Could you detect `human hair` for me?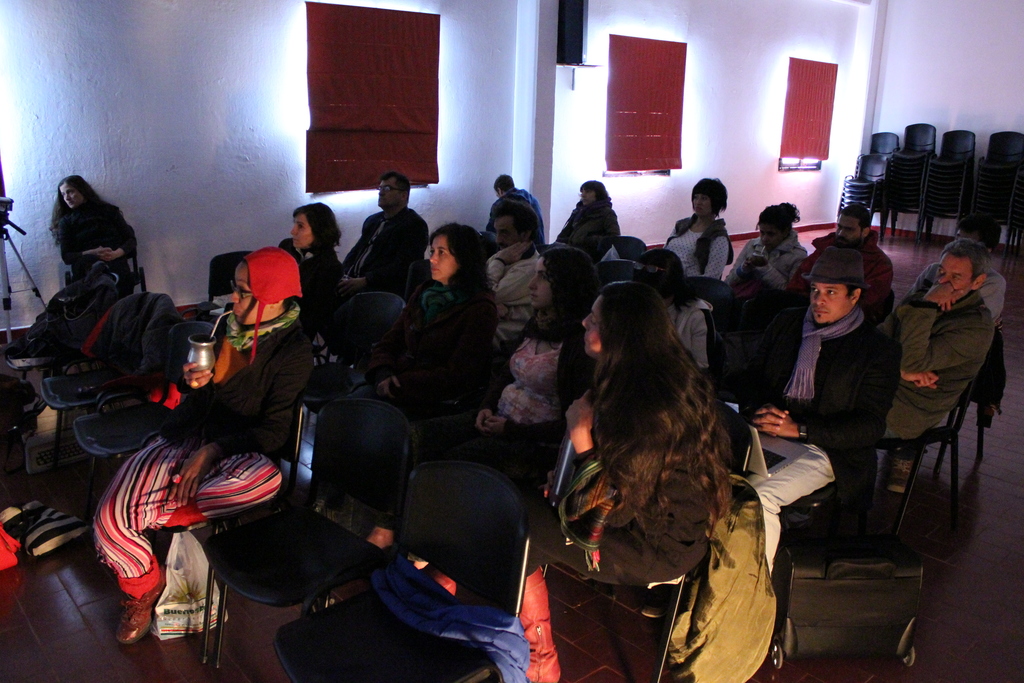
Detection result: l=955, t=212, r=1002, b=253.
